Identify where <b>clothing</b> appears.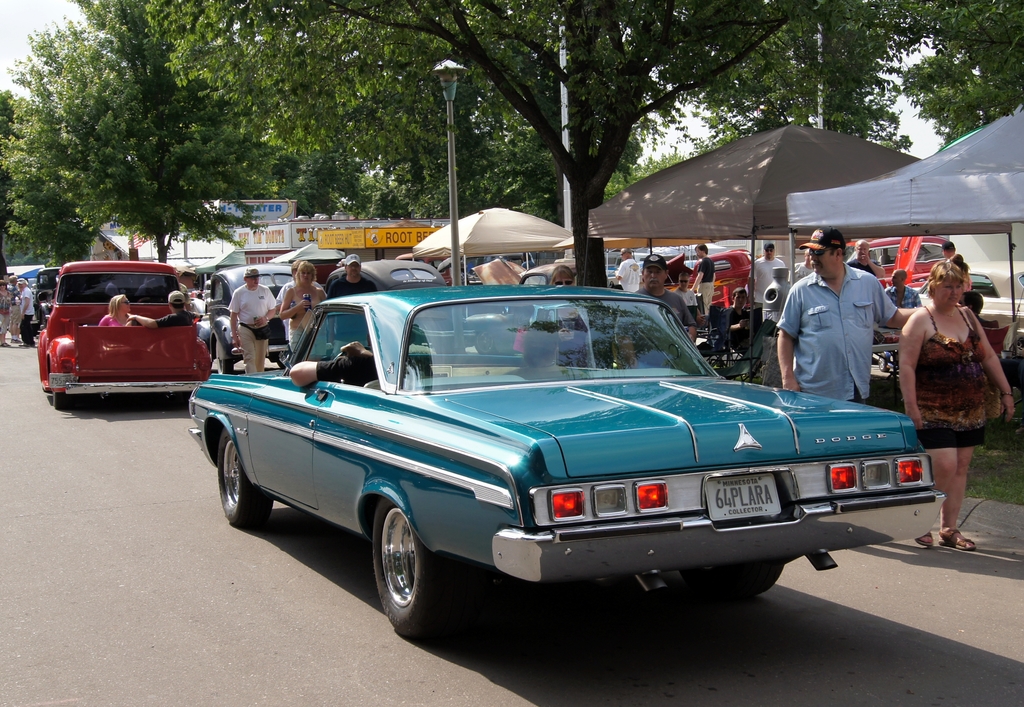
Appears at detection(312, 342, 414, 390).
